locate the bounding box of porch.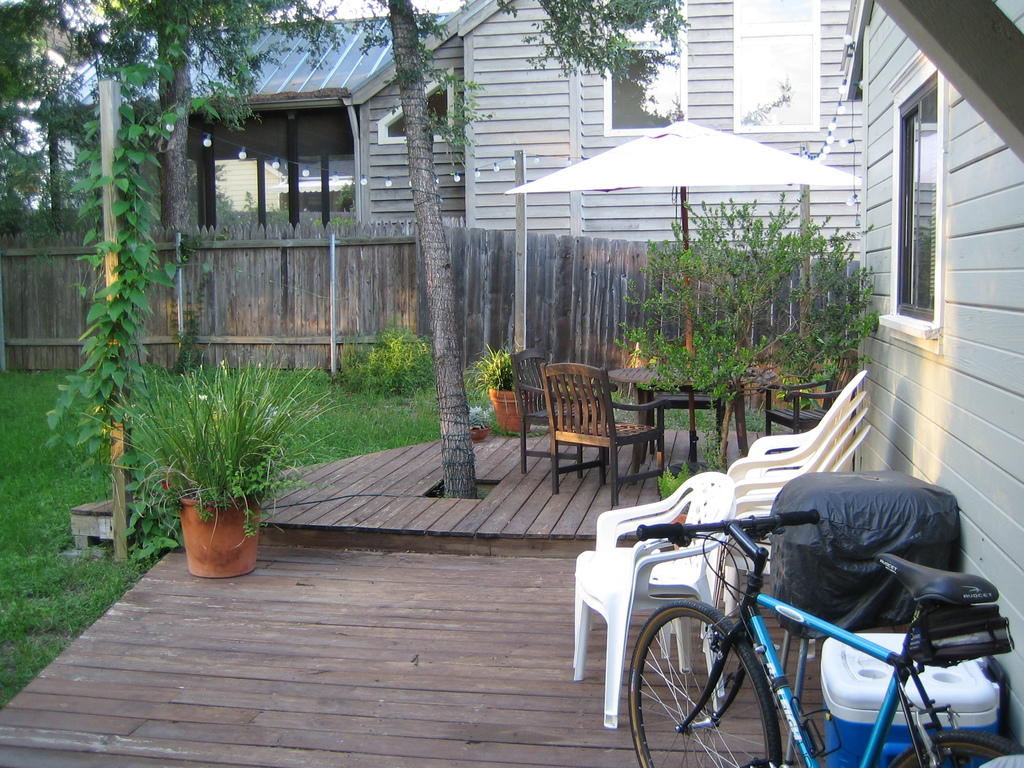
Bounding box: 0 347 1023 767.
